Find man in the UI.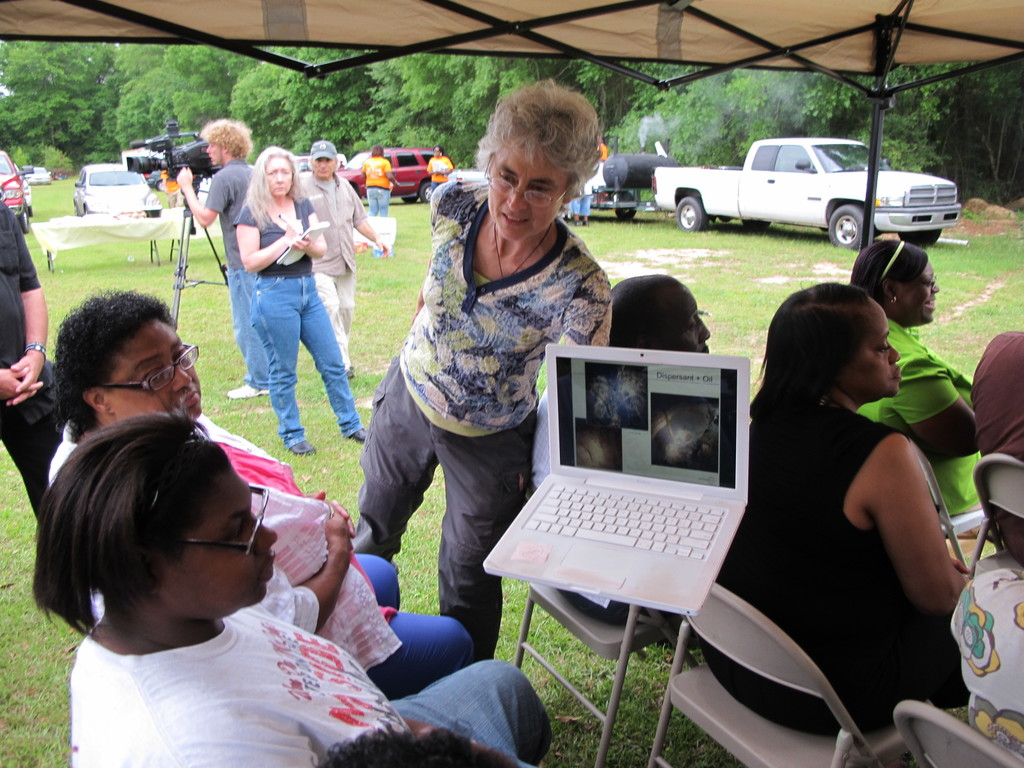
UI element at region(298, 140, 388, 377).
